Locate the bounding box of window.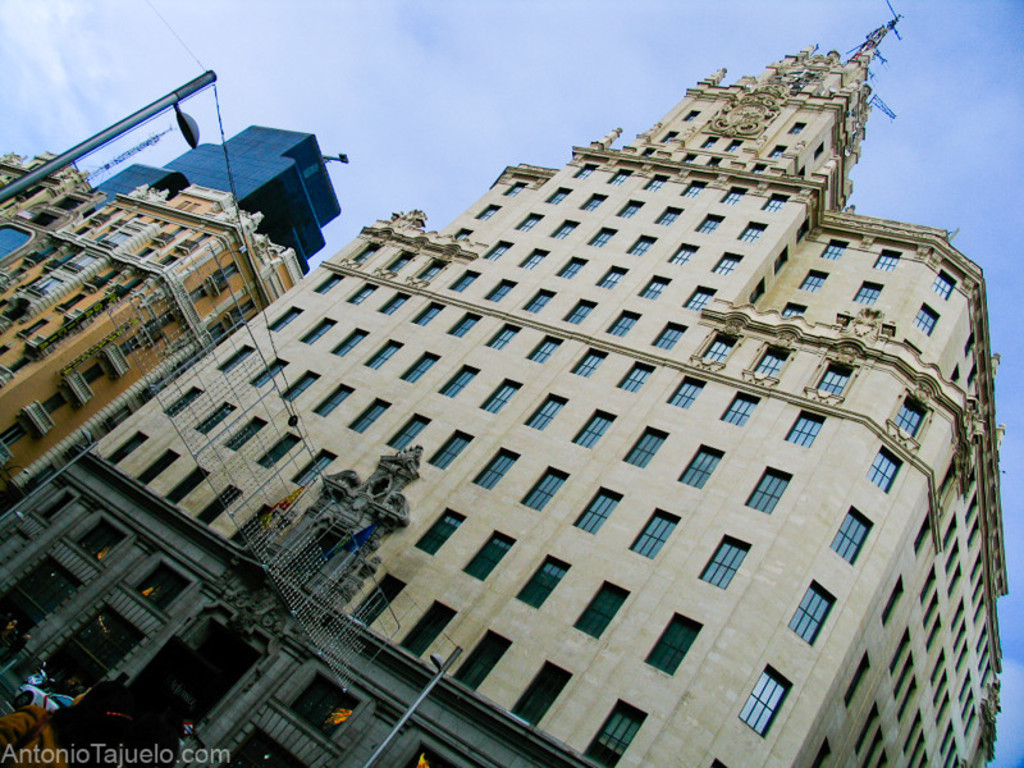
Bounding box: 186,285,205,301.
